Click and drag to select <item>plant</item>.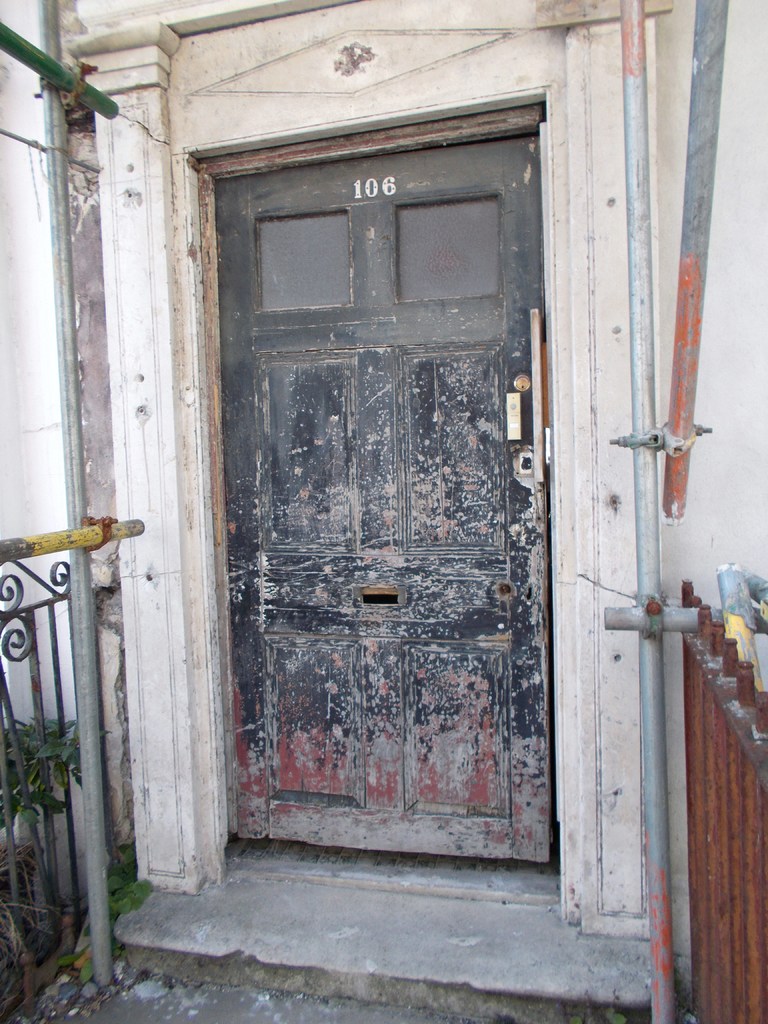
Selection: <region>6, 707, 73, 863</region>.
